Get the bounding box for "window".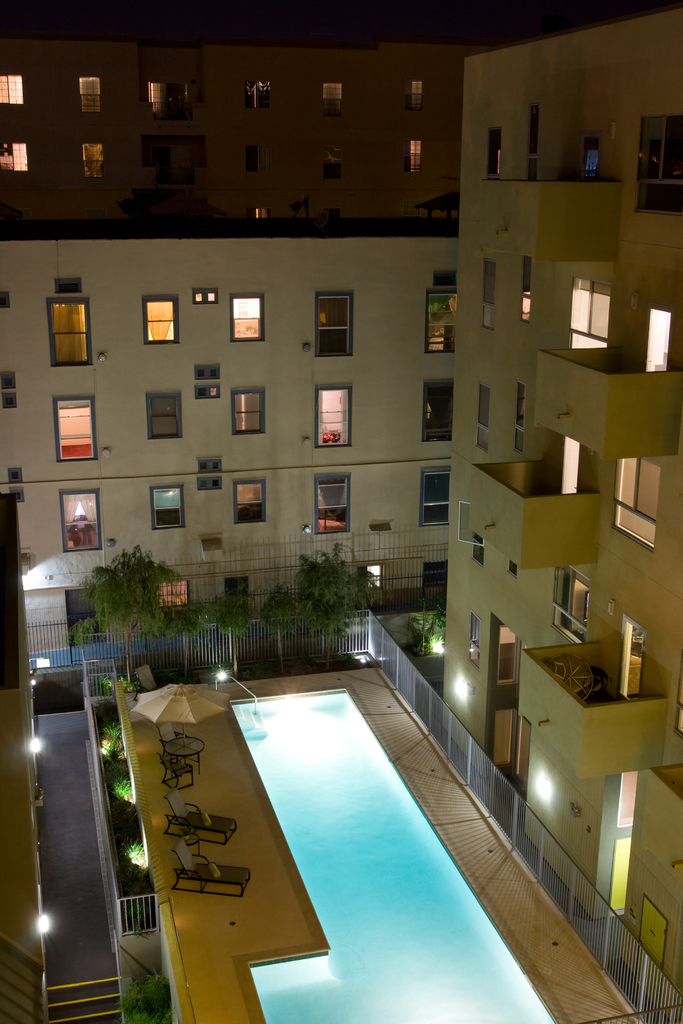
BBox(181, 284, 218, 303).
